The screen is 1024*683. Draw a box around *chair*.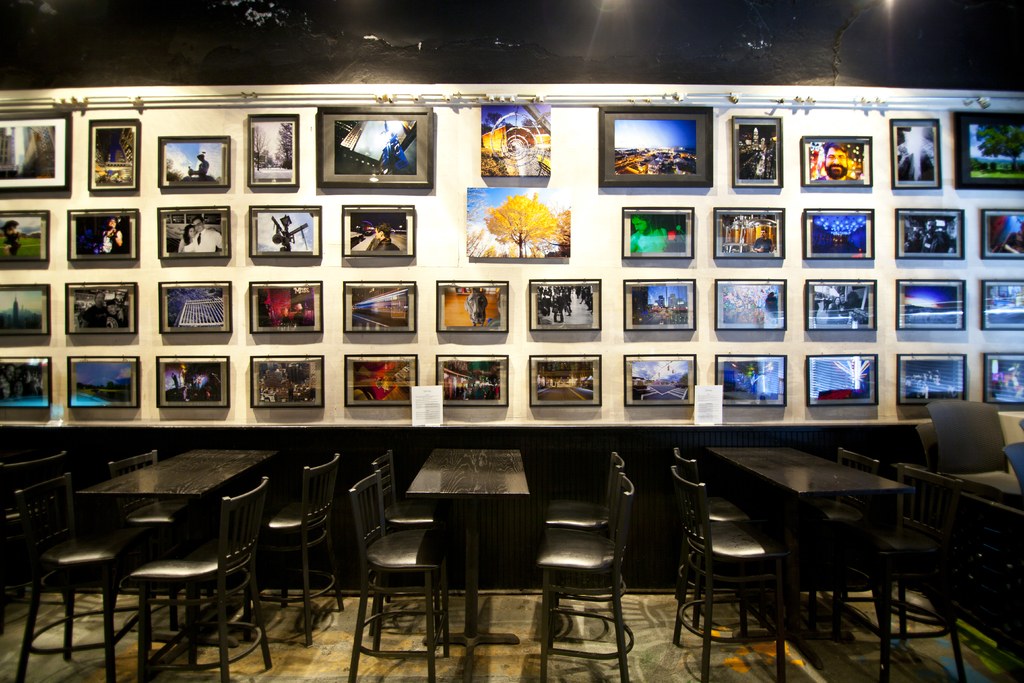
[837, 461, 970, 682].
